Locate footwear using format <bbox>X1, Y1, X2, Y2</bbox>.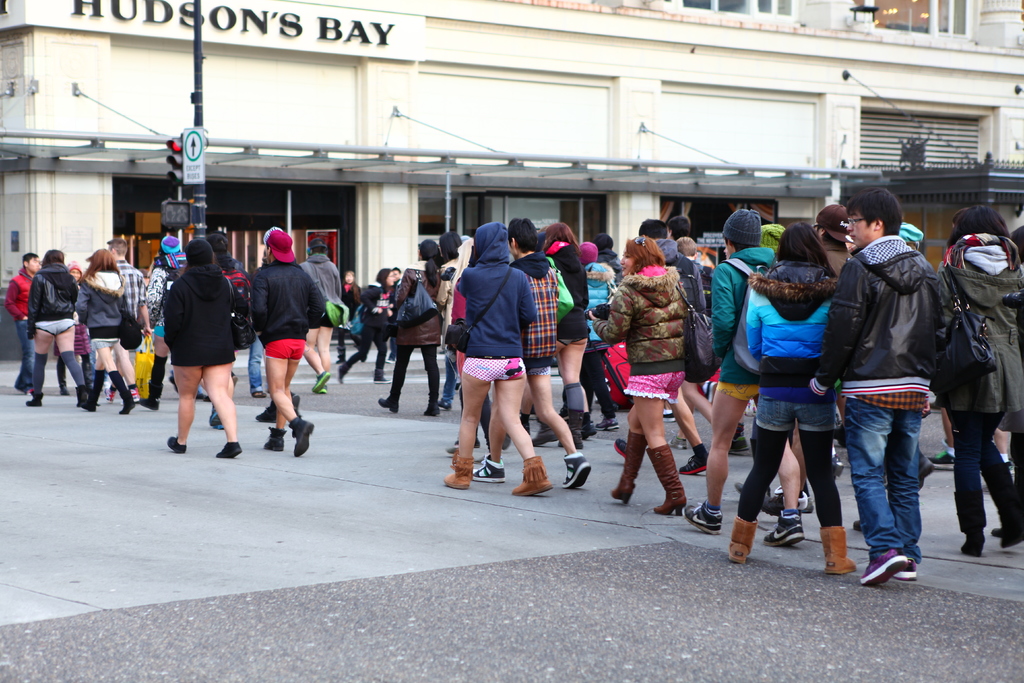
<bbox>129, 386, 140, 402</bbox>.
